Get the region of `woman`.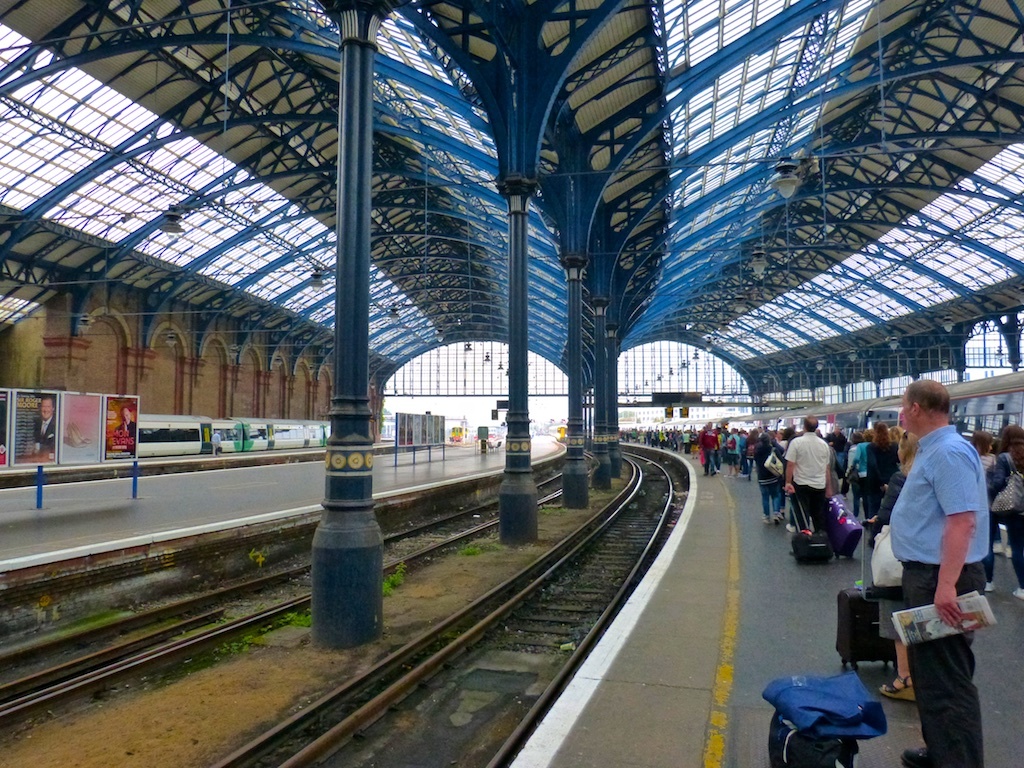
969/429/998/594.
